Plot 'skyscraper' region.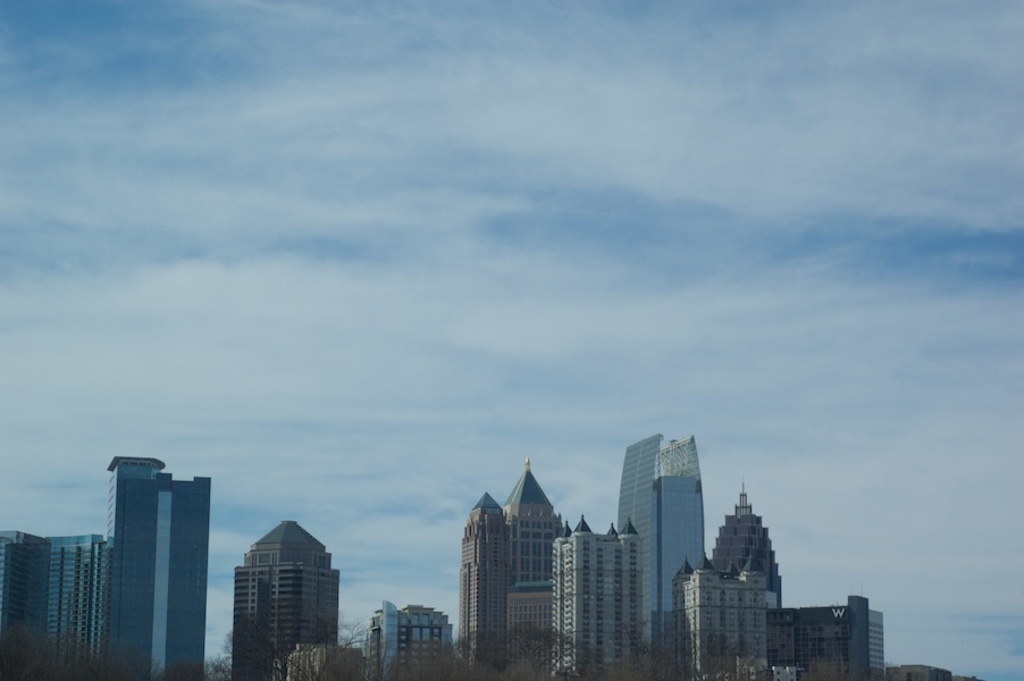
Plotted at 453,493,509,680.
